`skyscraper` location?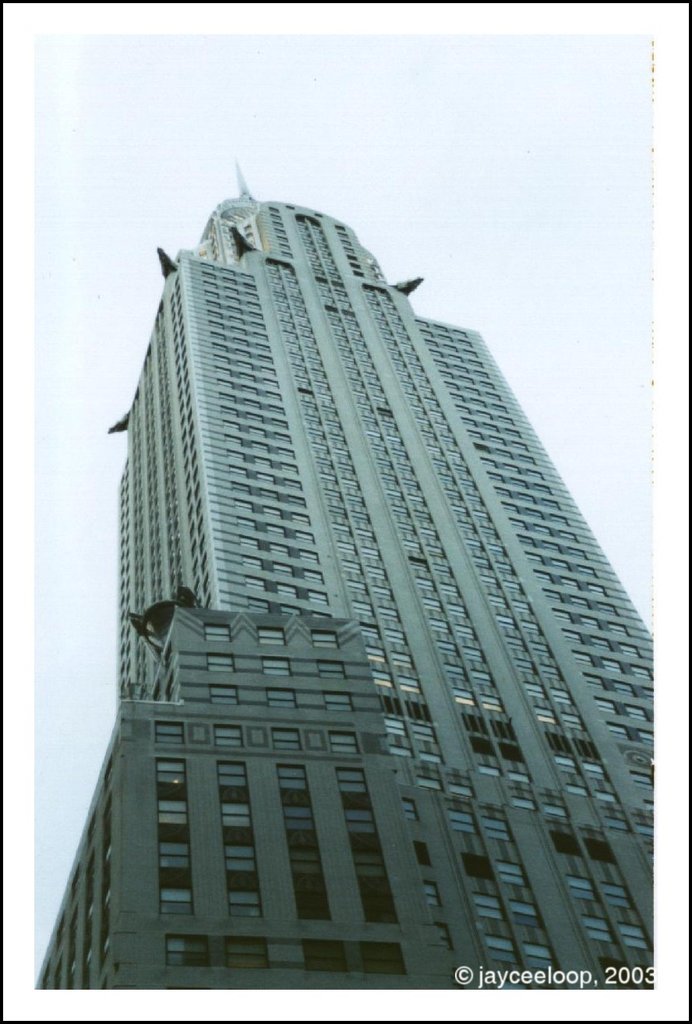
(x1=35, y1=192, x2=685, y2=1005)
